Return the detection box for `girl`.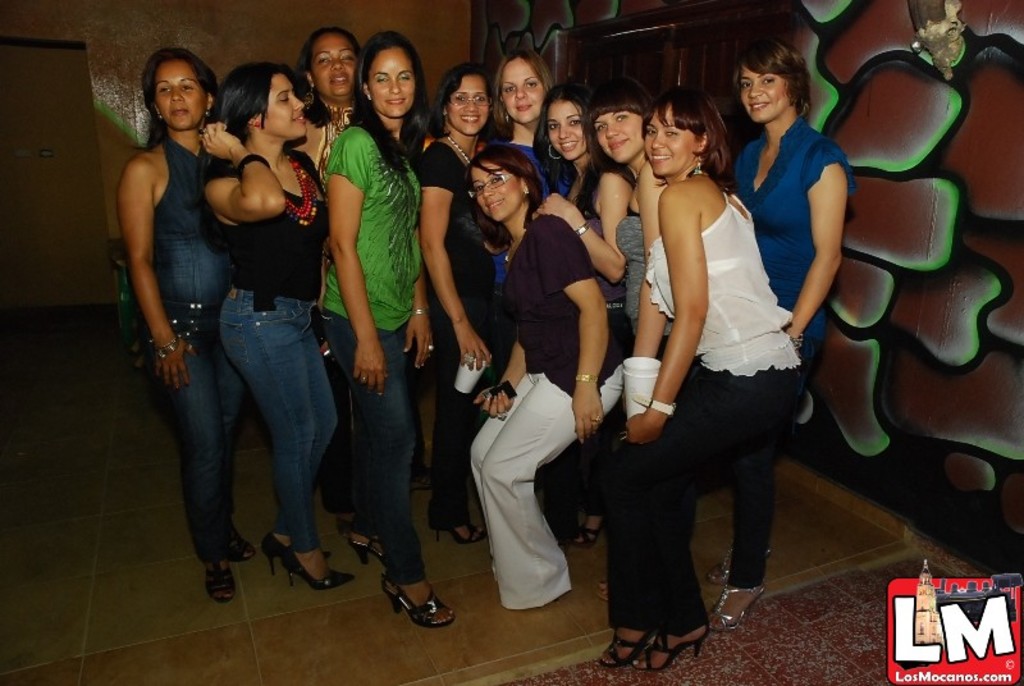
<region>712, 47, 852, 632</region>.
